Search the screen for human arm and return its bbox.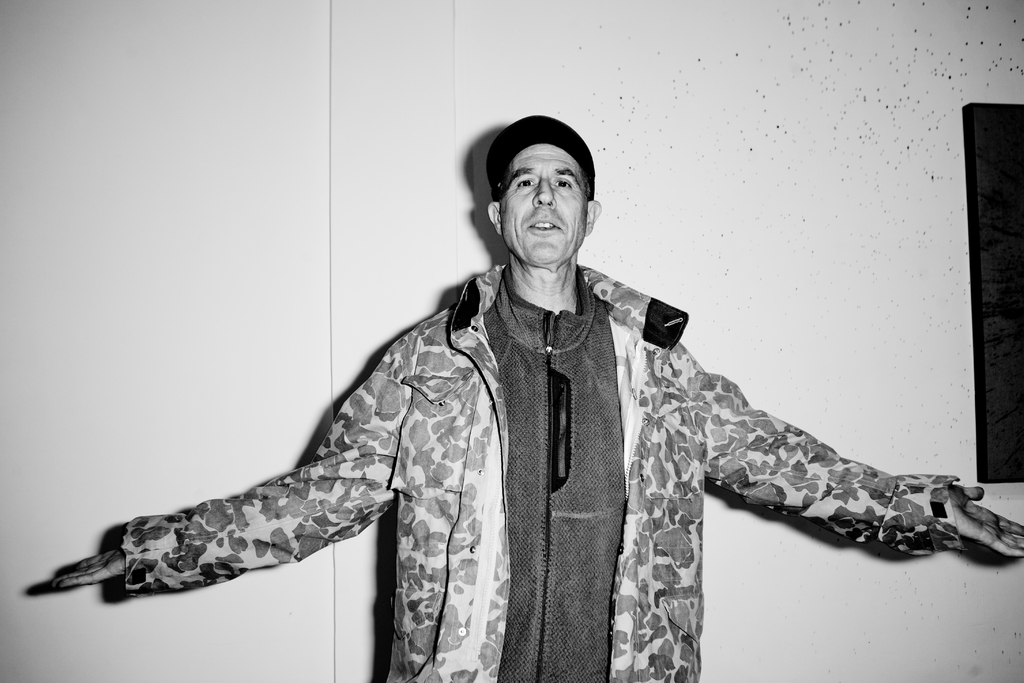
Found: 660 329 1023 569.
